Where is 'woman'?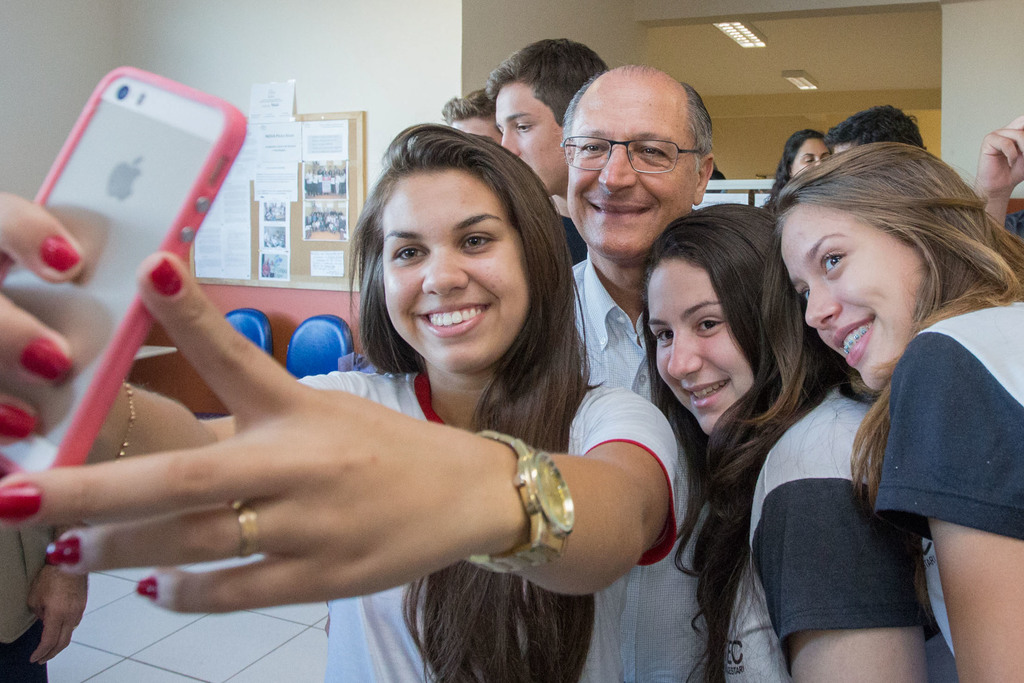
(left=0, top=143, right=666, bottom=678).
